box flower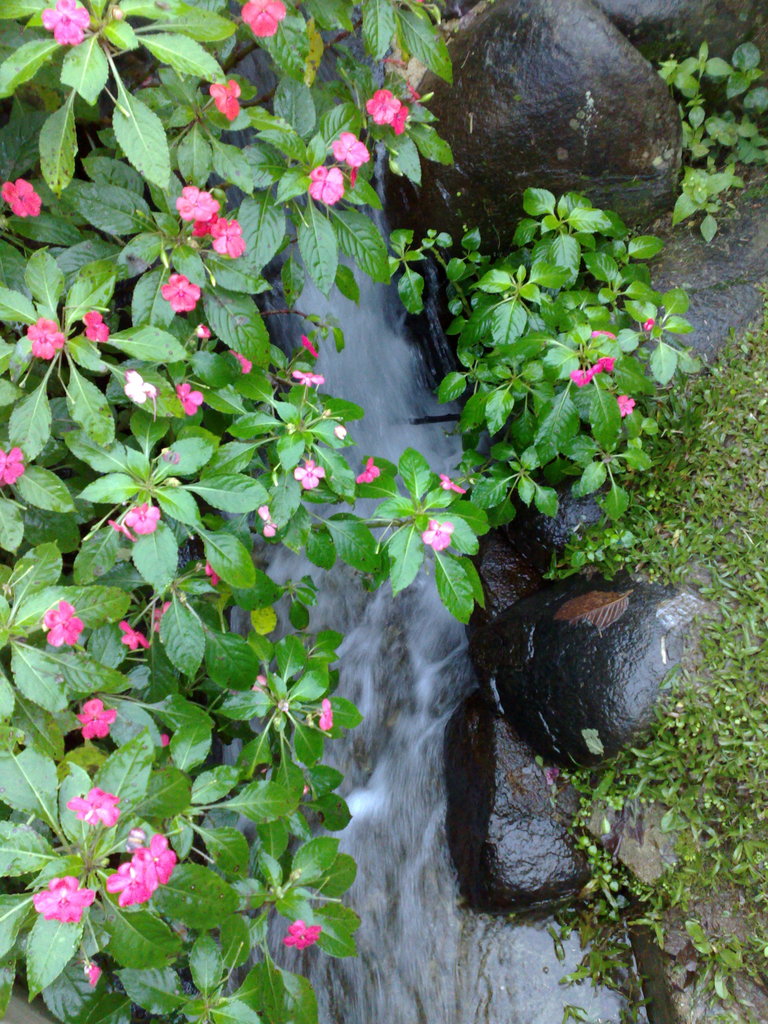
box(85, 312, 111, 340)
